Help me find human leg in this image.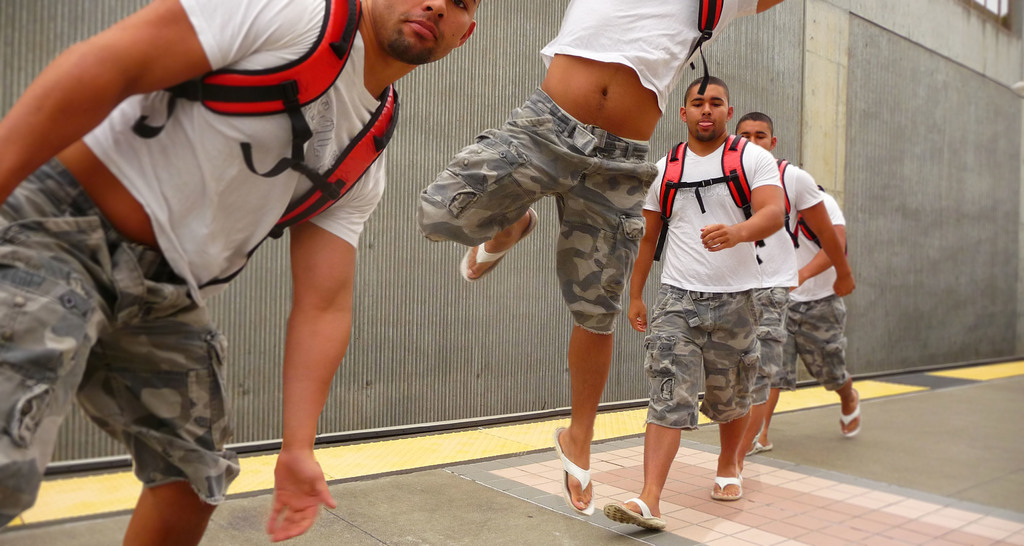
Found it: <region>698, 282, 761, 503</region>.
